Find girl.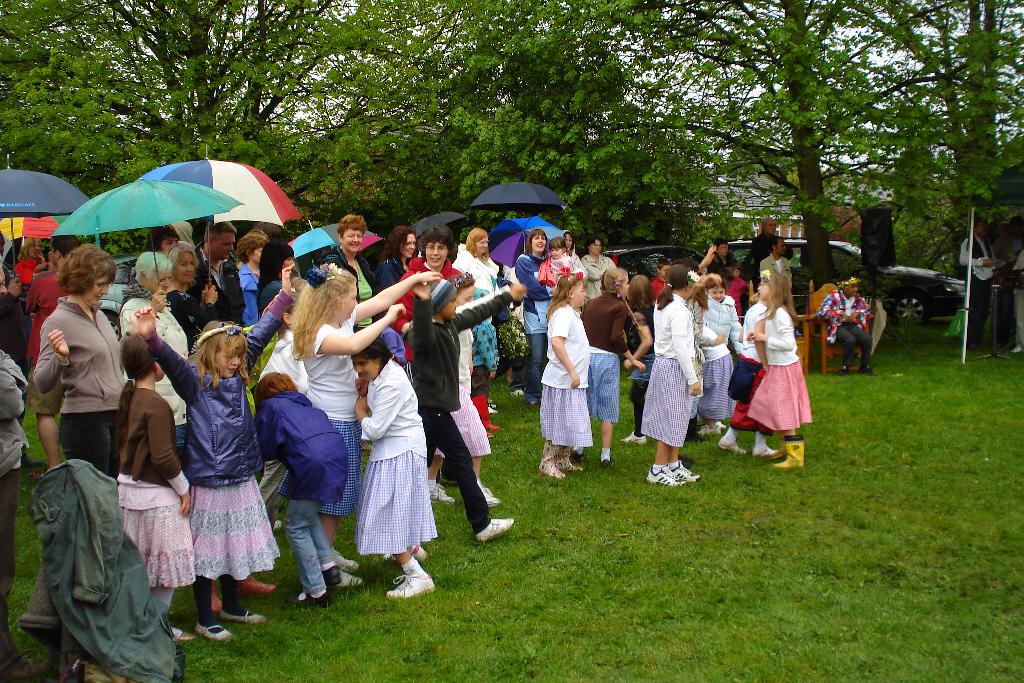
l=355, t=333, r=438, b=597.
